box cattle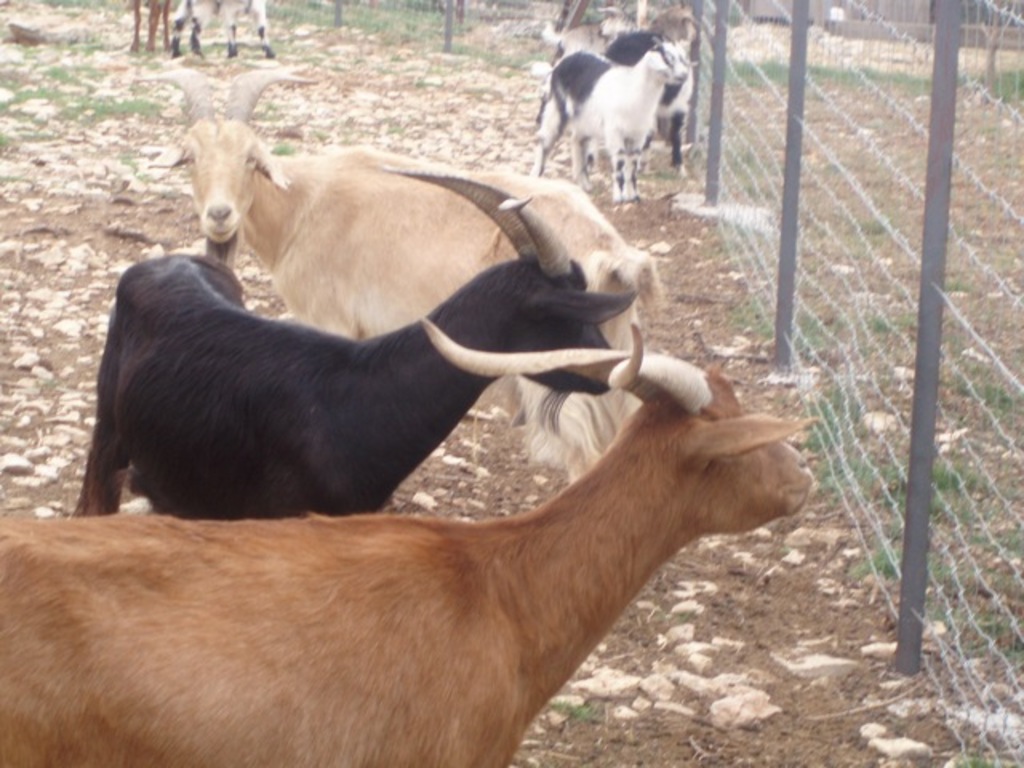
pyautogui.locateOnScreen(597, 13, 704, 173)
